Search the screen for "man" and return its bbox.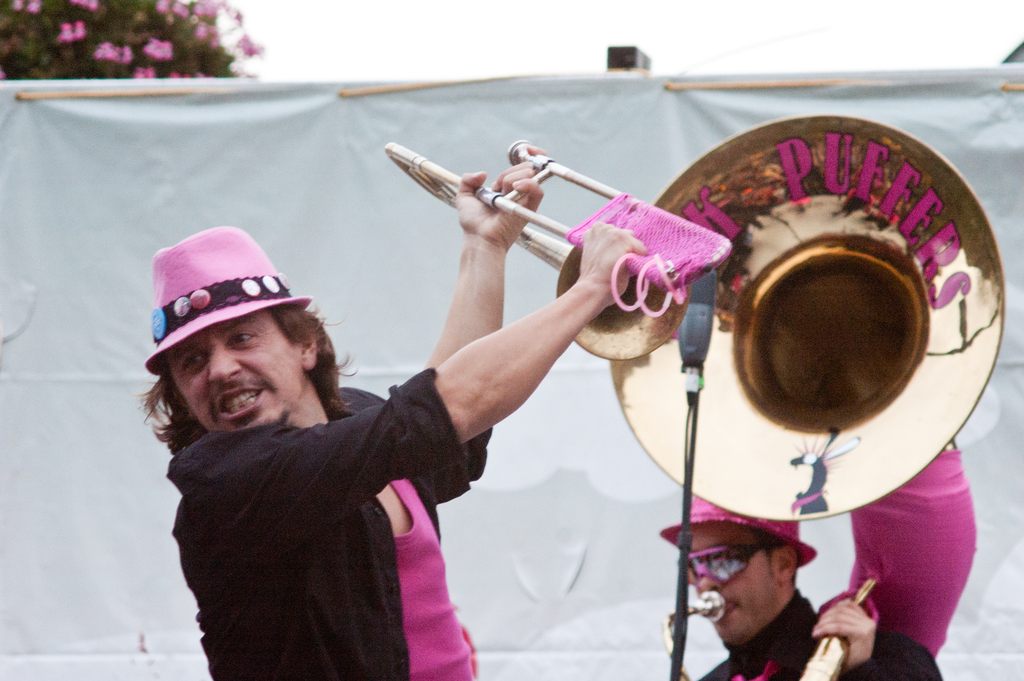
Found: <bbox>133, 141, 648, 680</bbox>.
